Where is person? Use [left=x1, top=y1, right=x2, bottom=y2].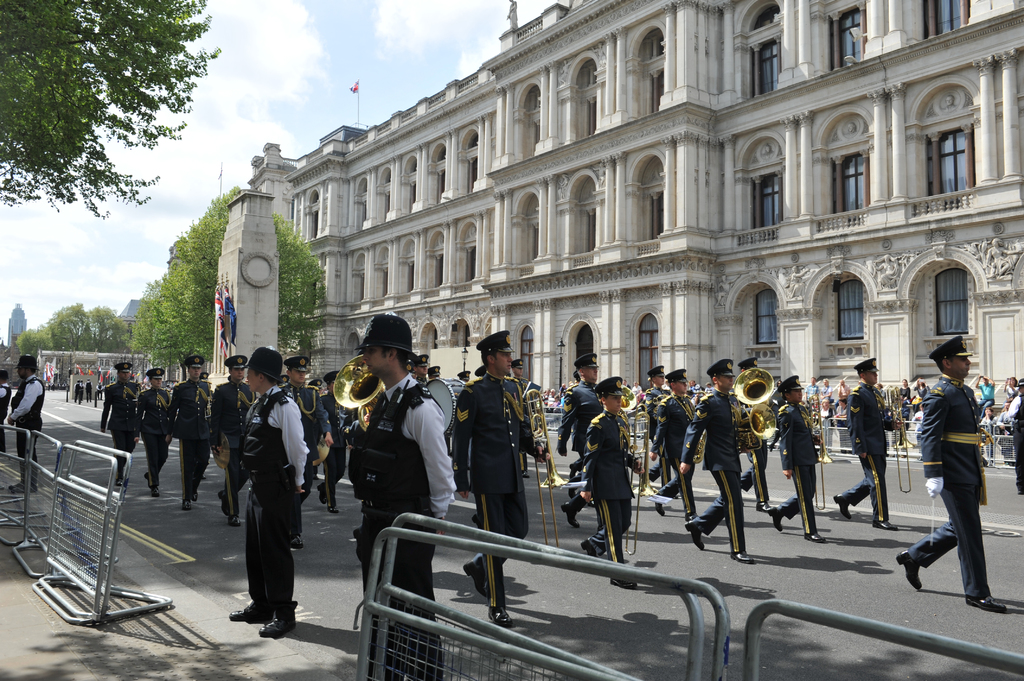
[left=428, top=367, right=438, bottom=378].
